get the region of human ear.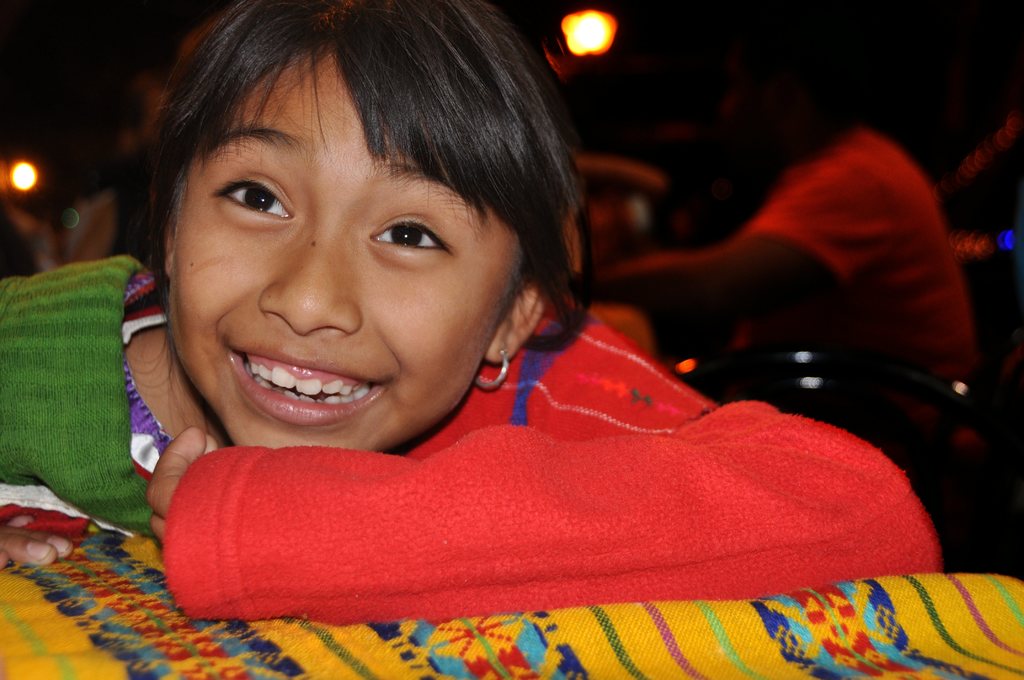
<bbox>486, 279, 549, 366</bbox>.
